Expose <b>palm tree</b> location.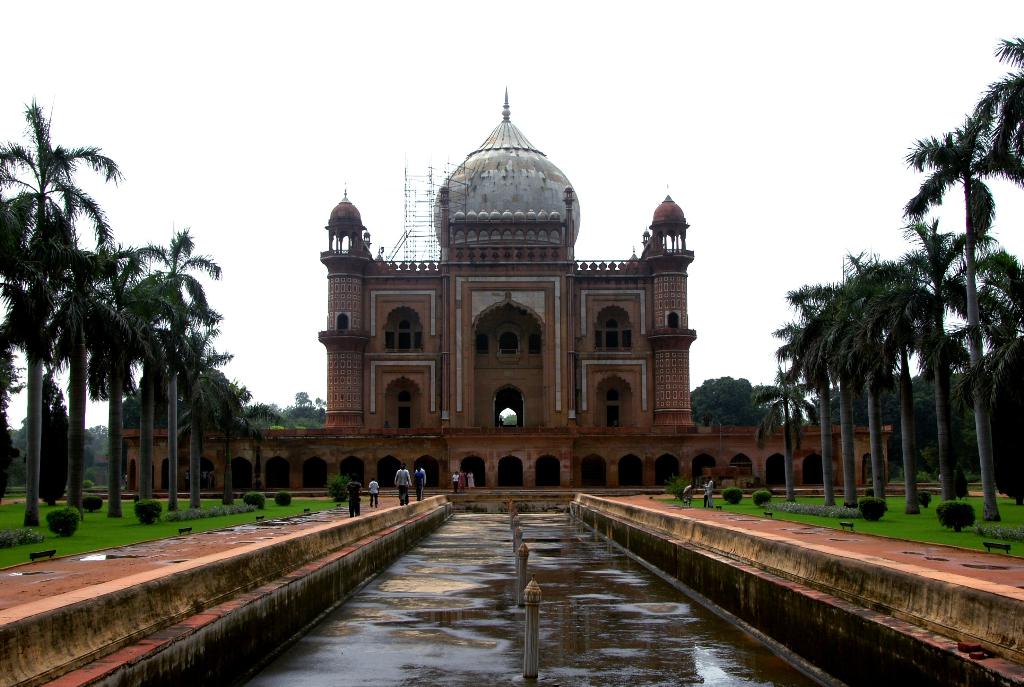
Exposed at 878 234 962 508.
